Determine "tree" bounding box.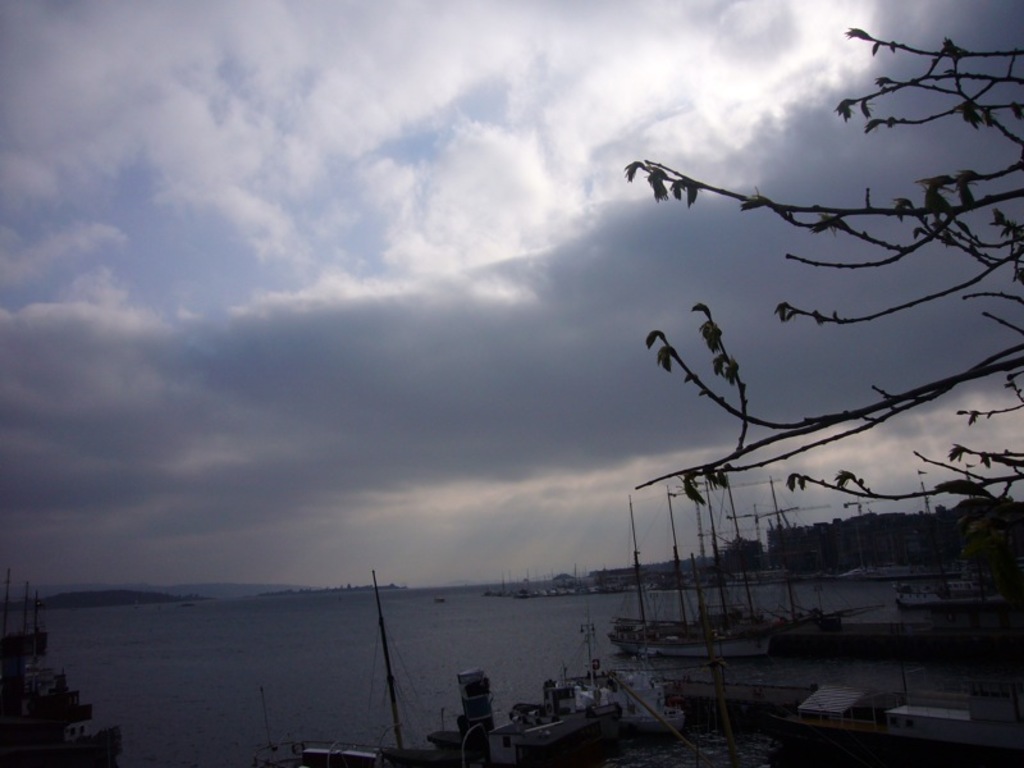
Determined: bbox(590, 90, 1020, 625).
